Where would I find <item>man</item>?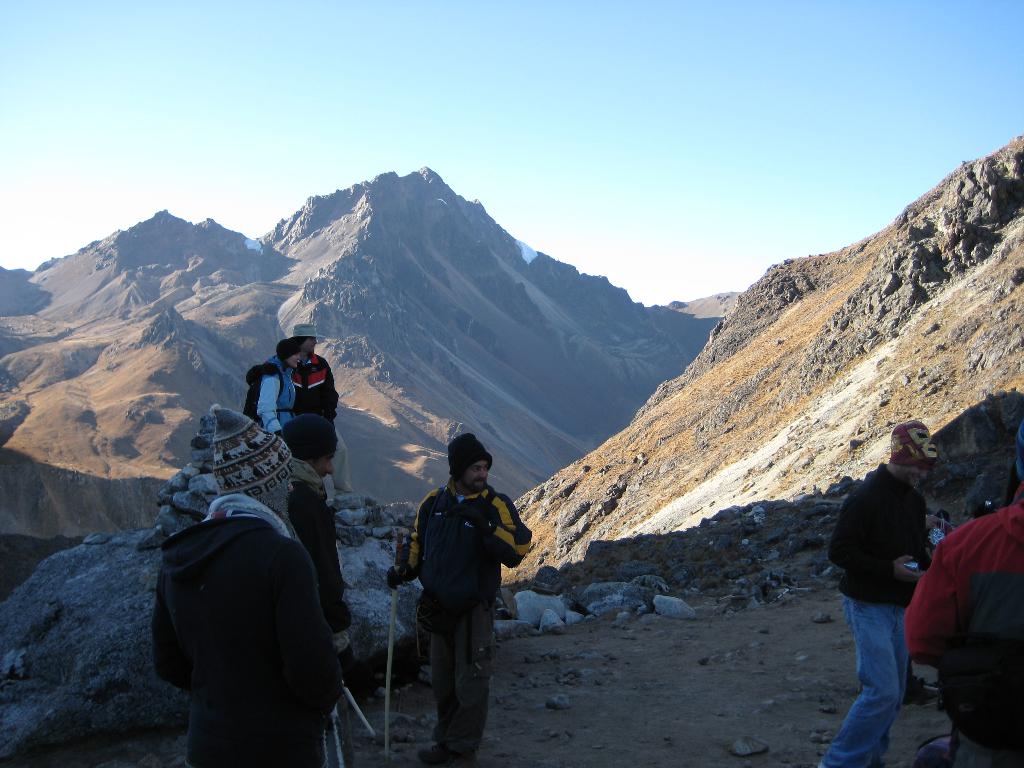
At pyautogui.locateOnScreen(280, 414, 355, 767).
